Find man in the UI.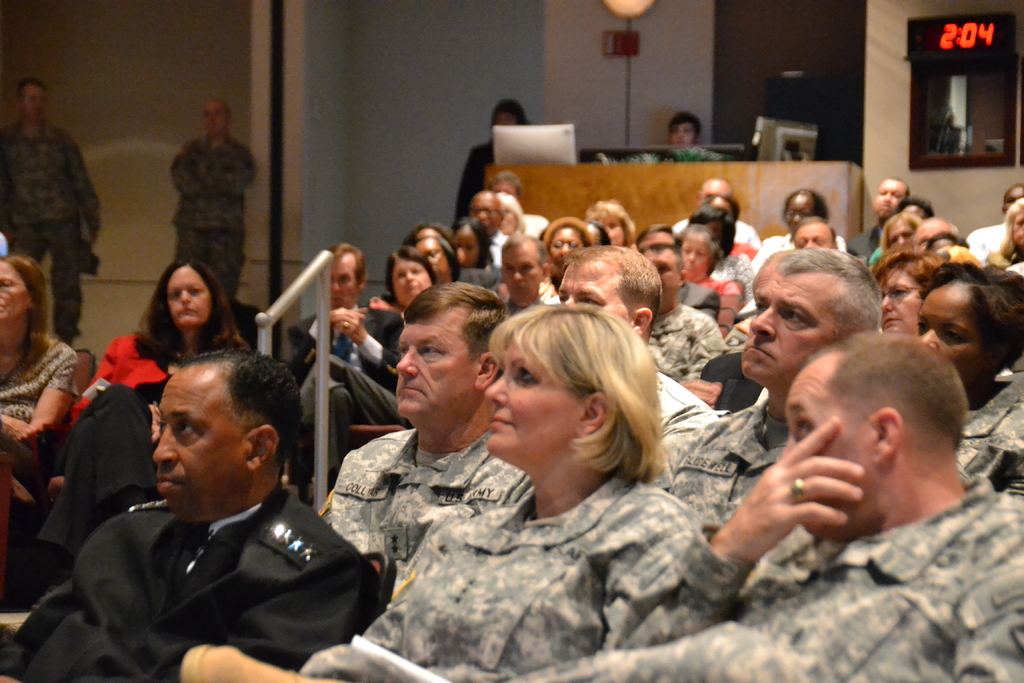
UI element at {"x1": 463, "y1": 195, "x2": 510, "y2": 265}.
